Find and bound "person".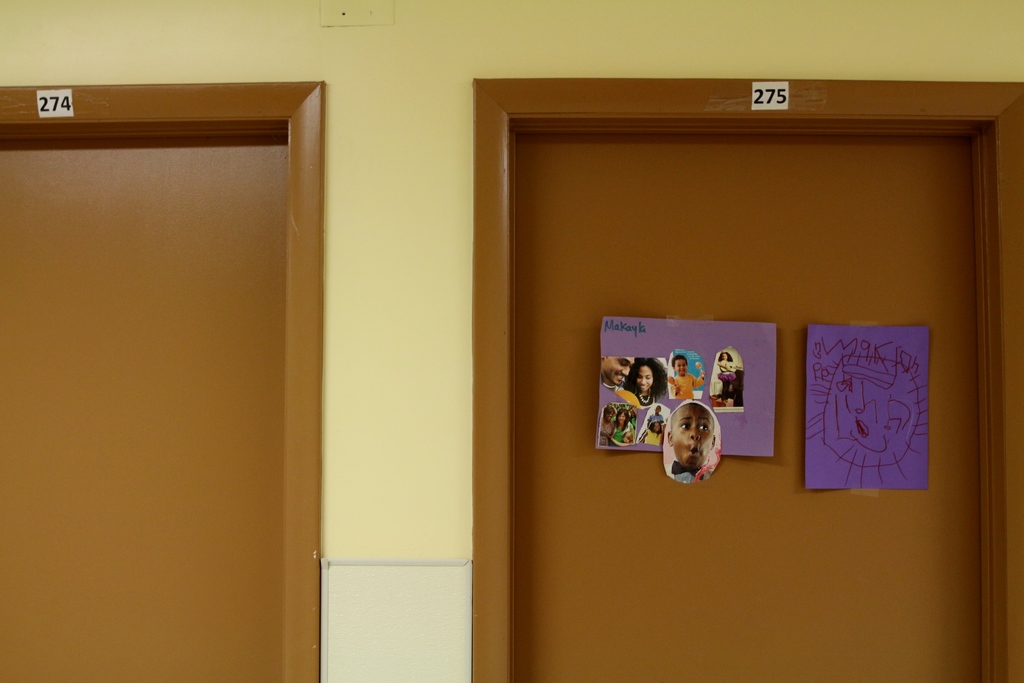
Bound: 596/405/618/447.
